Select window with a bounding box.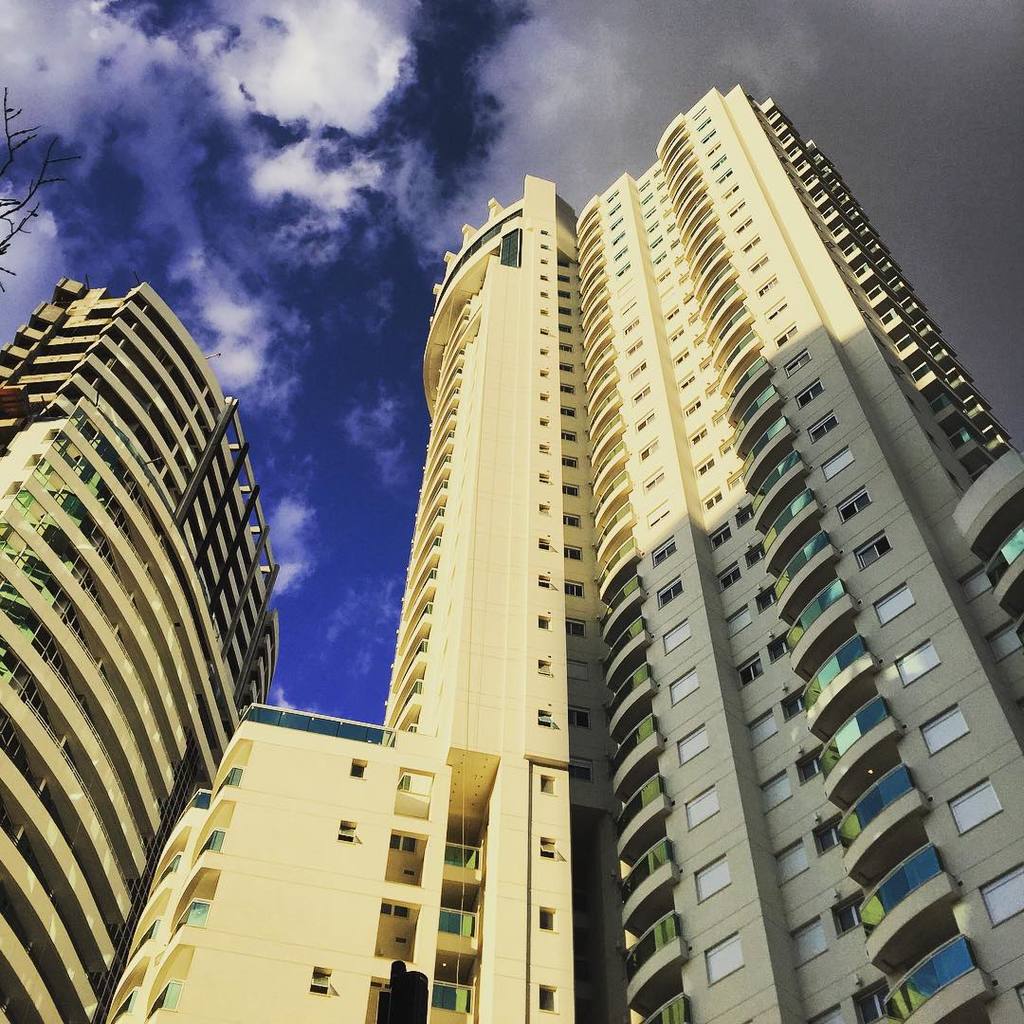
(690, 782, 719, 830).
